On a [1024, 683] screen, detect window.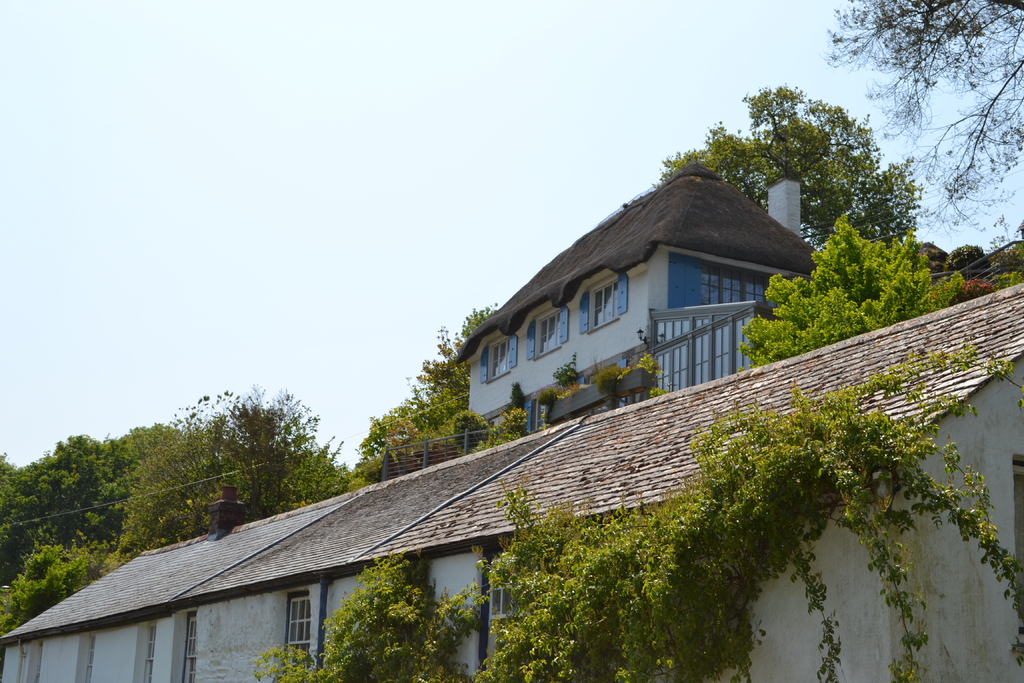
box(524, 306, 568, 359).
